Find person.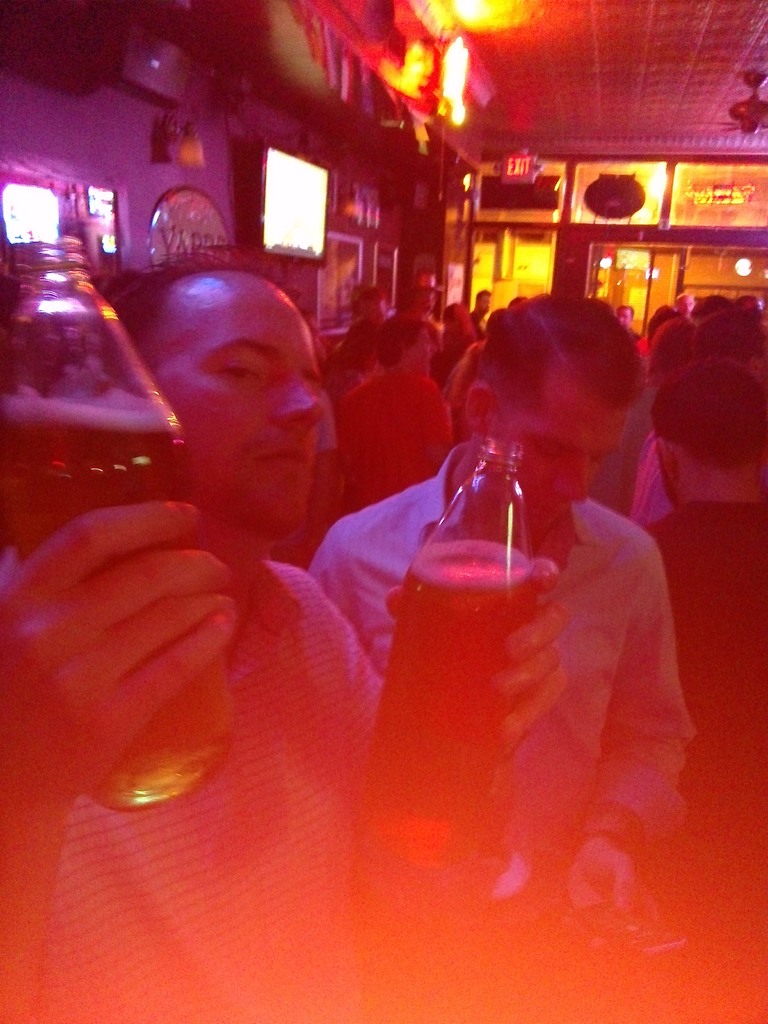
<box>334,320,468,497</box>.
